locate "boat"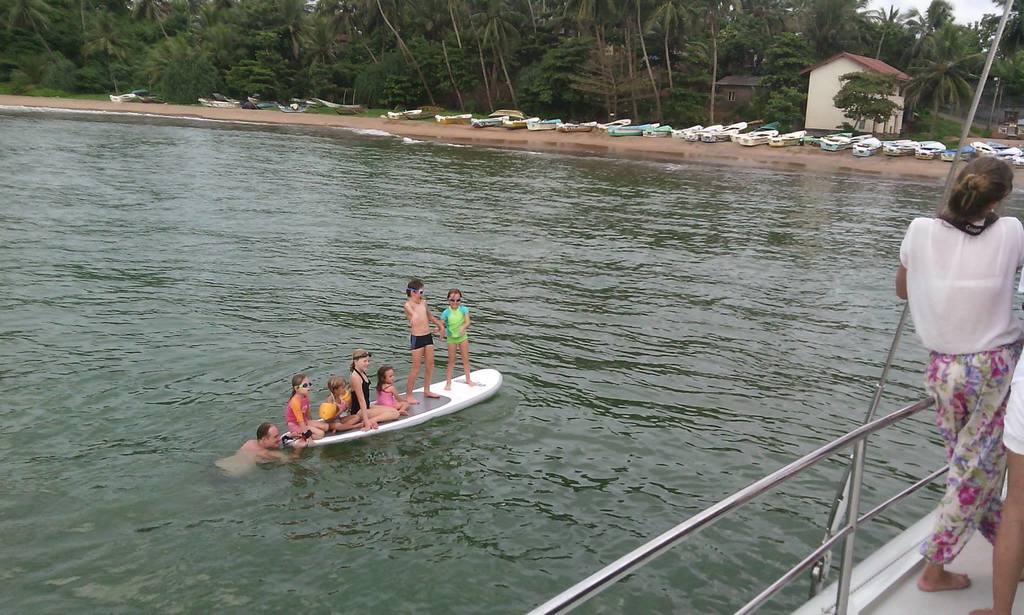
region(331, 106, 366, 117)
